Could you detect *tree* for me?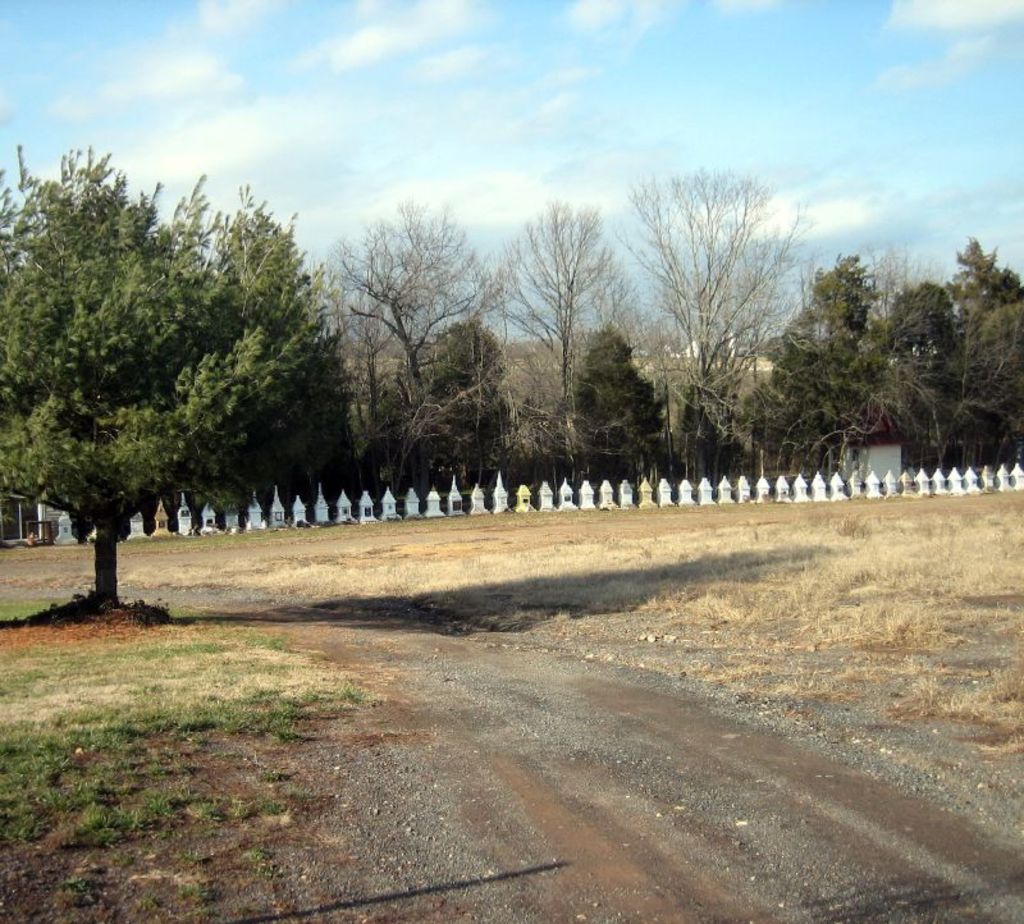
Detection result: locate(860, 278, 980, 468).
